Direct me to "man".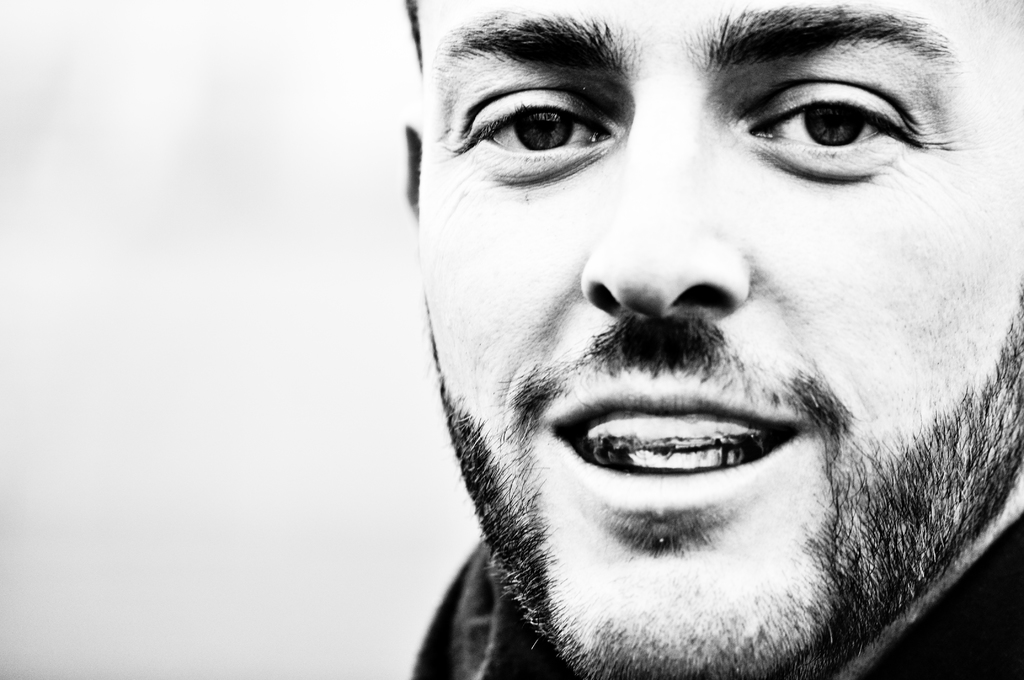
Direction: {"x1": 300, "y1": 0, "x2": 1023, "y2": 679}.
